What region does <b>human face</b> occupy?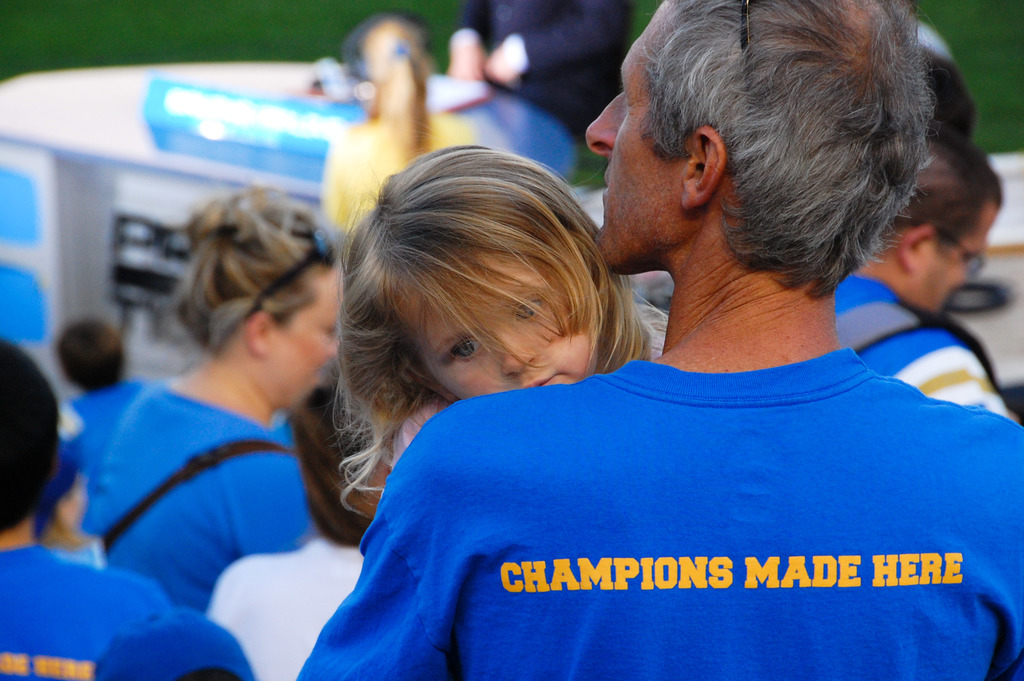
582:0:674:269.
